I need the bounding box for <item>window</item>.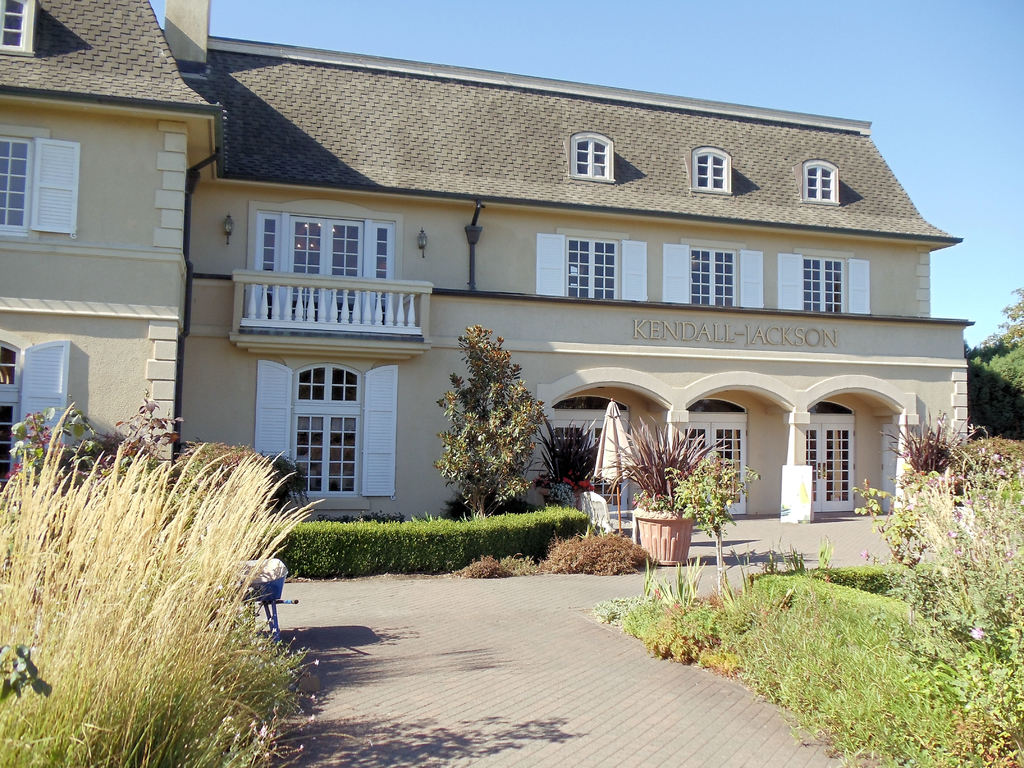
Here it is: {"x1": 691, "y1": 148, "x2": 732, "y2": 192}.
